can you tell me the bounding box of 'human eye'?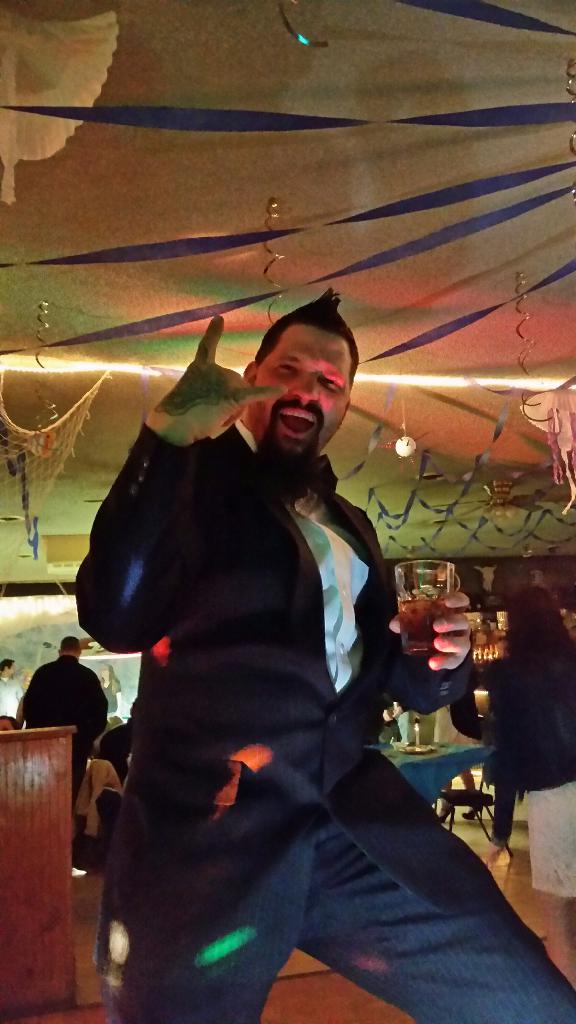
detection(276, 358, 295, 375).
